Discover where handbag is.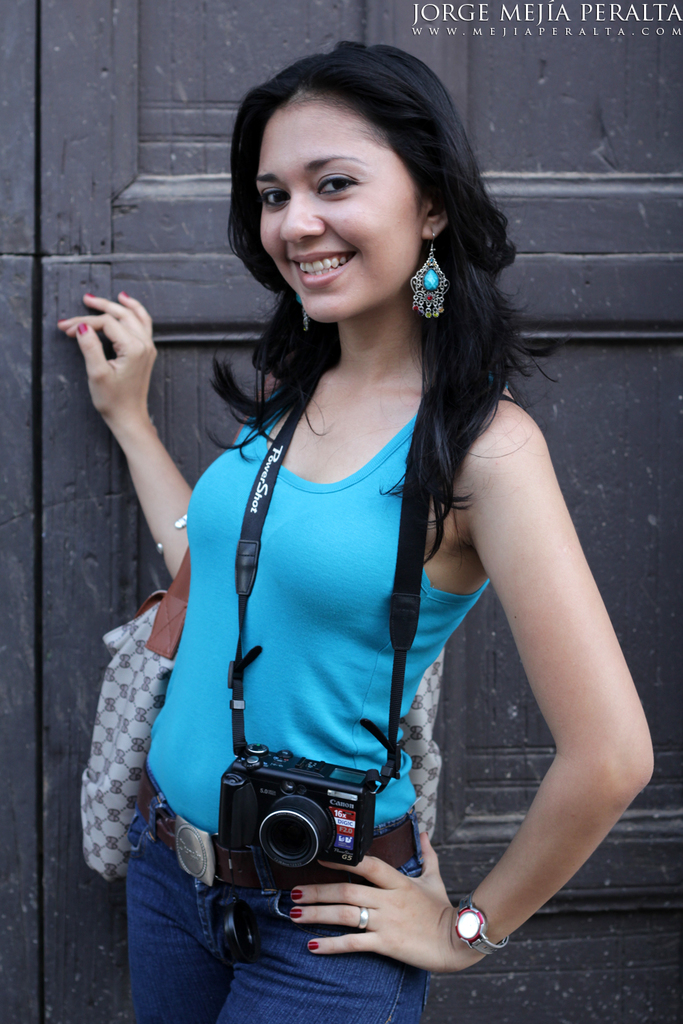
Discovered at crop(81, 512, 450, 882).
